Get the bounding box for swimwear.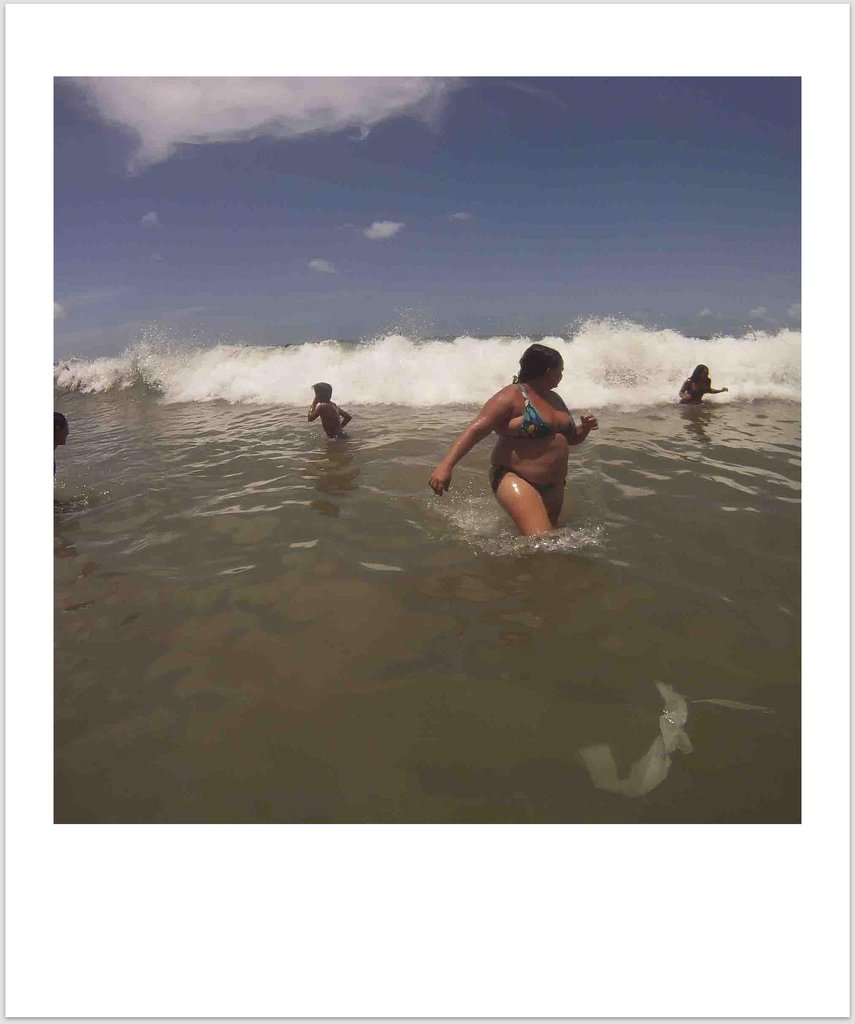
[left=507, top=376, right=585, bottom=446].
